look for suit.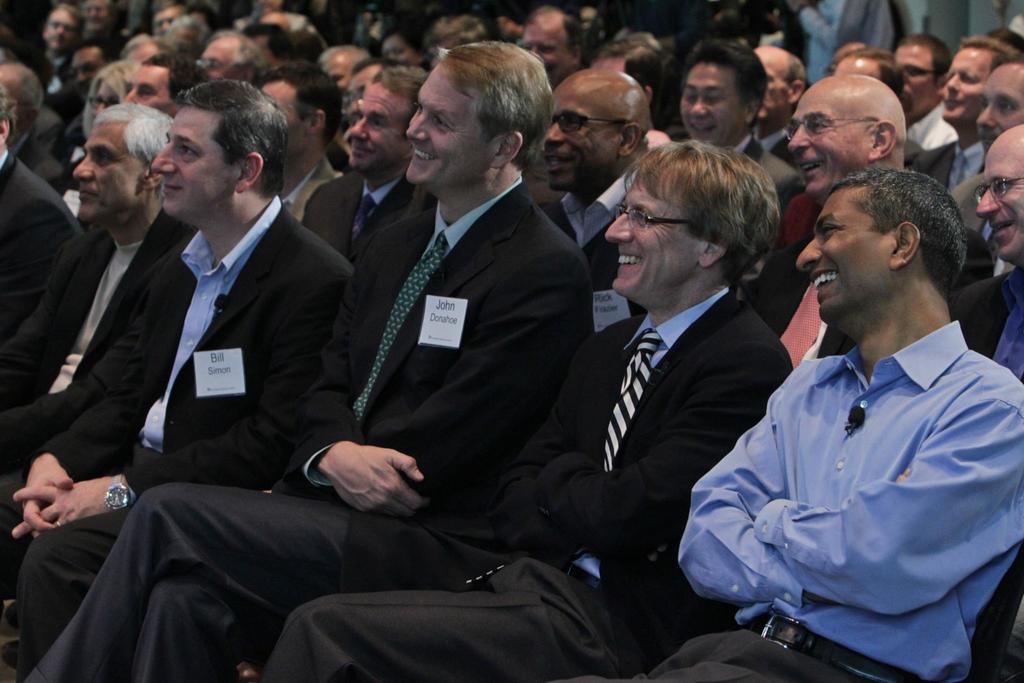
Found: rect(0, 210, 194, 468).
